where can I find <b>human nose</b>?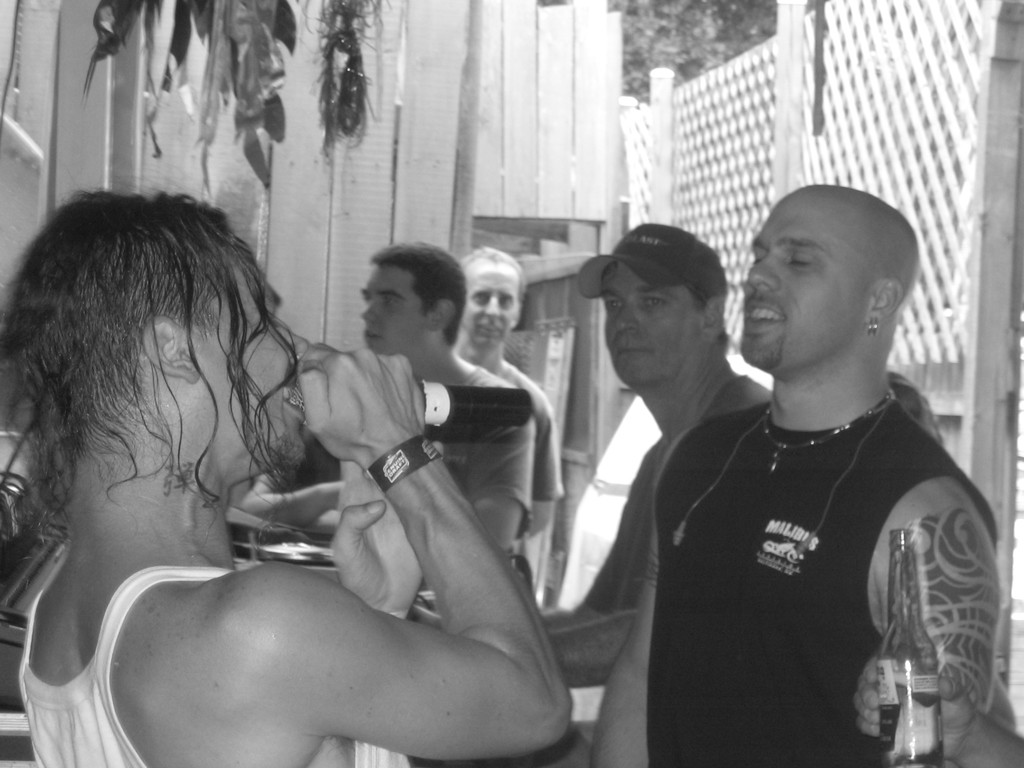
You can find it at <region>604, 304, 641, 339</region>.
